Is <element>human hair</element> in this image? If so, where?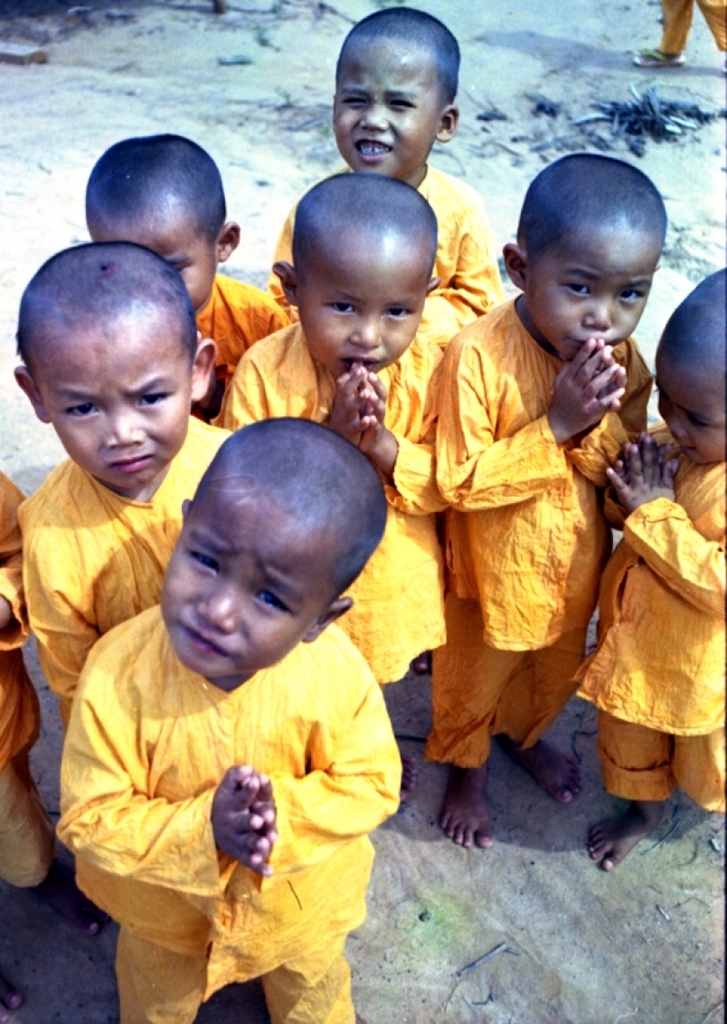
Yes, at [left=653, top=263, right=726, bottom=380].
